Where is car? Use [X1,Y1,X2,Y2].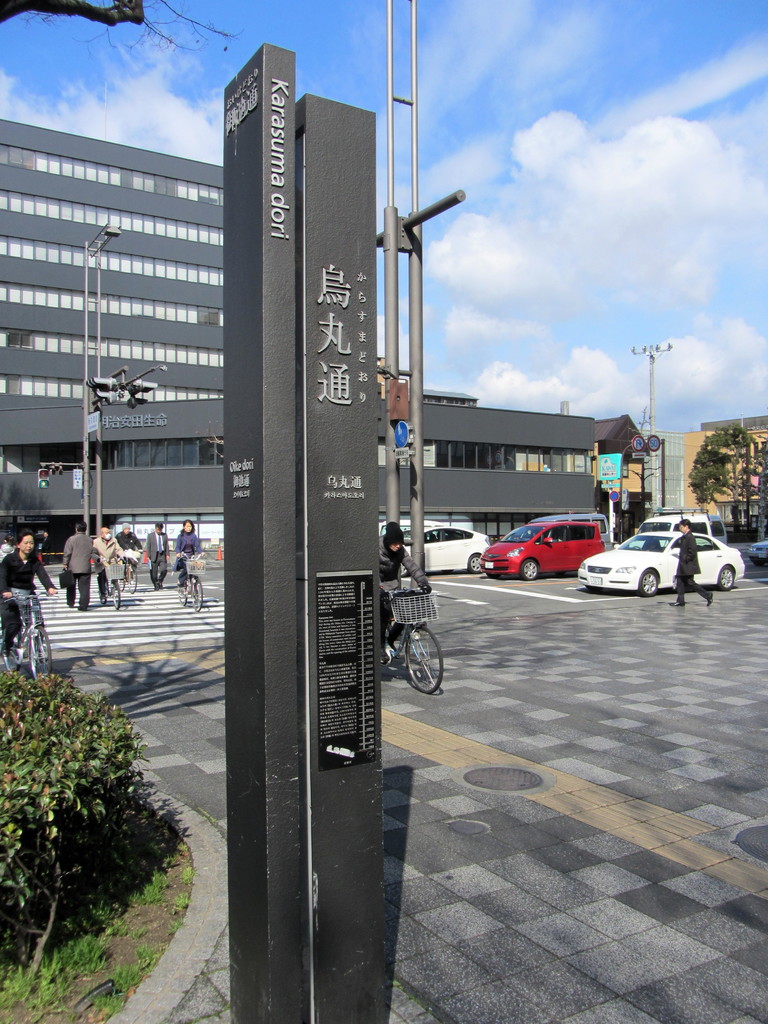
[580,532,741,597].
